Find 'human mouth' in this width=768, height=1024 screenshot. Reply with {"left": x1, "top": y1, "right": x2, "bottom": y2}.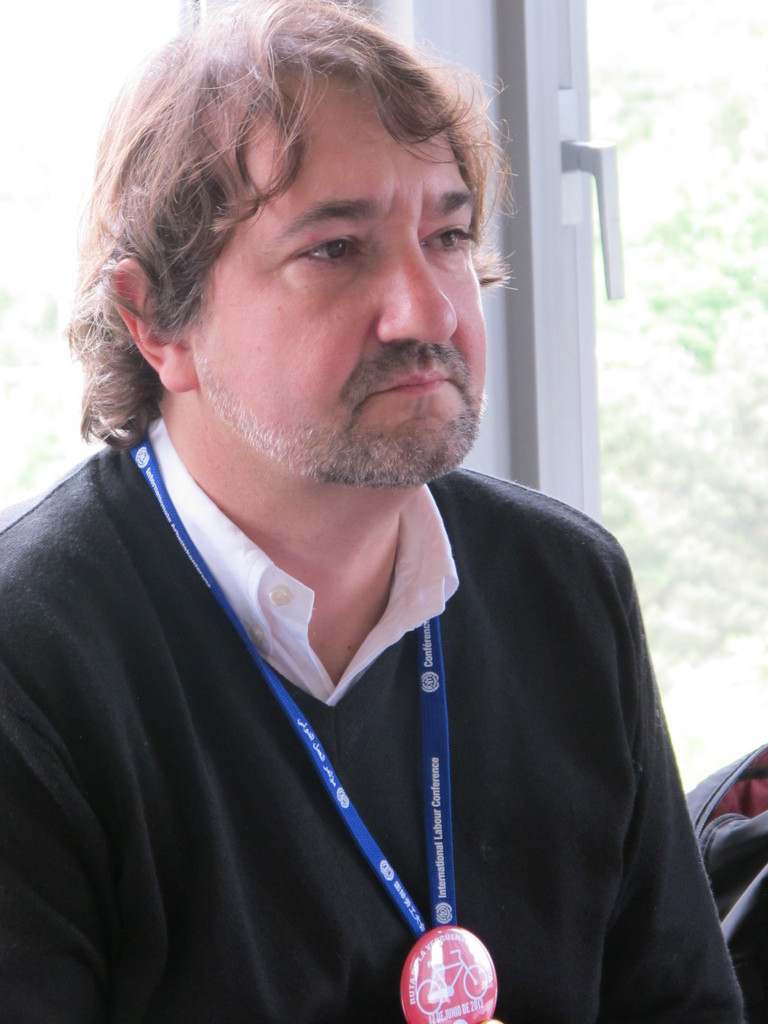
{"left": 362, "top": 369, "right": 461, "bottom": 402}.
